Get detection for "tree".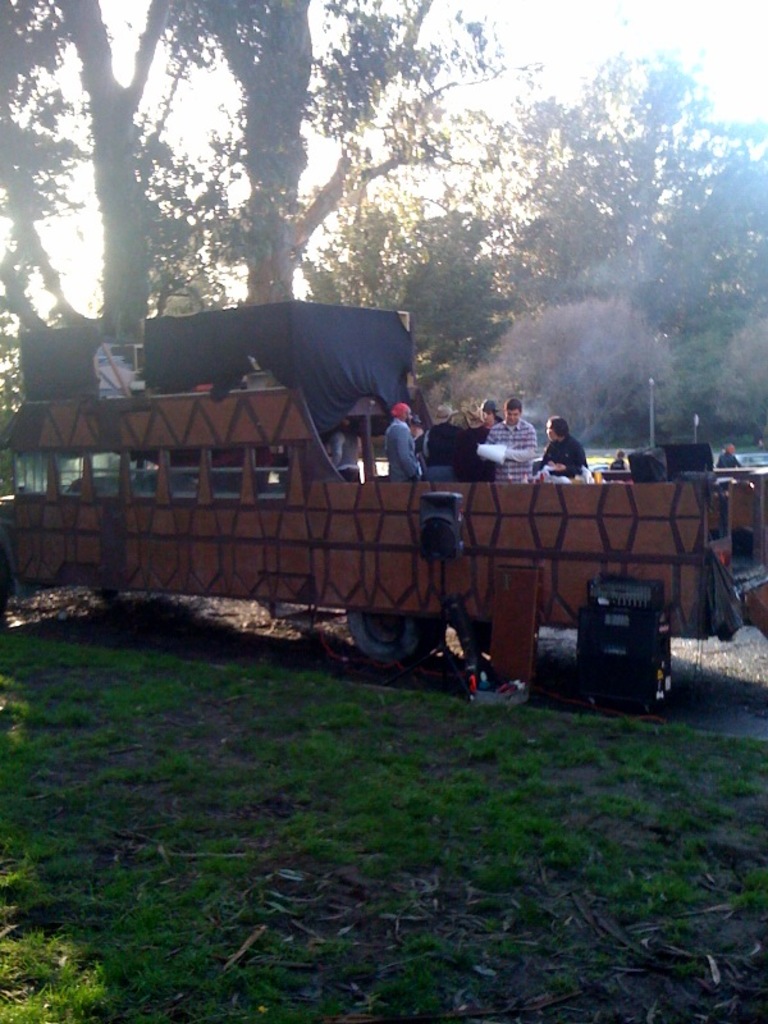
Detection: select_region(175, 0, 484, 289).
